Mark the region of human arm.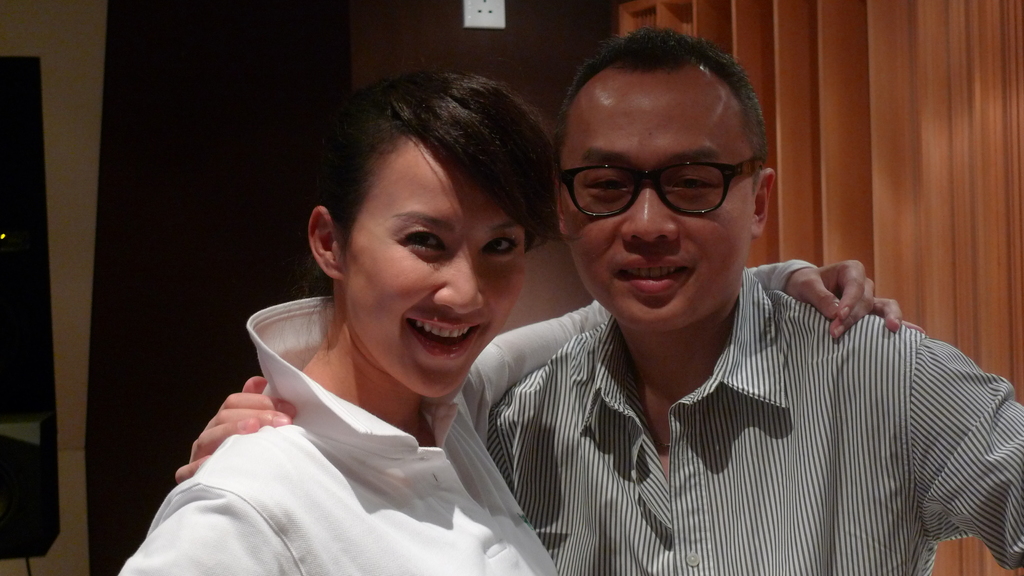
Region: l=185, t=356, r=304, b=475.
